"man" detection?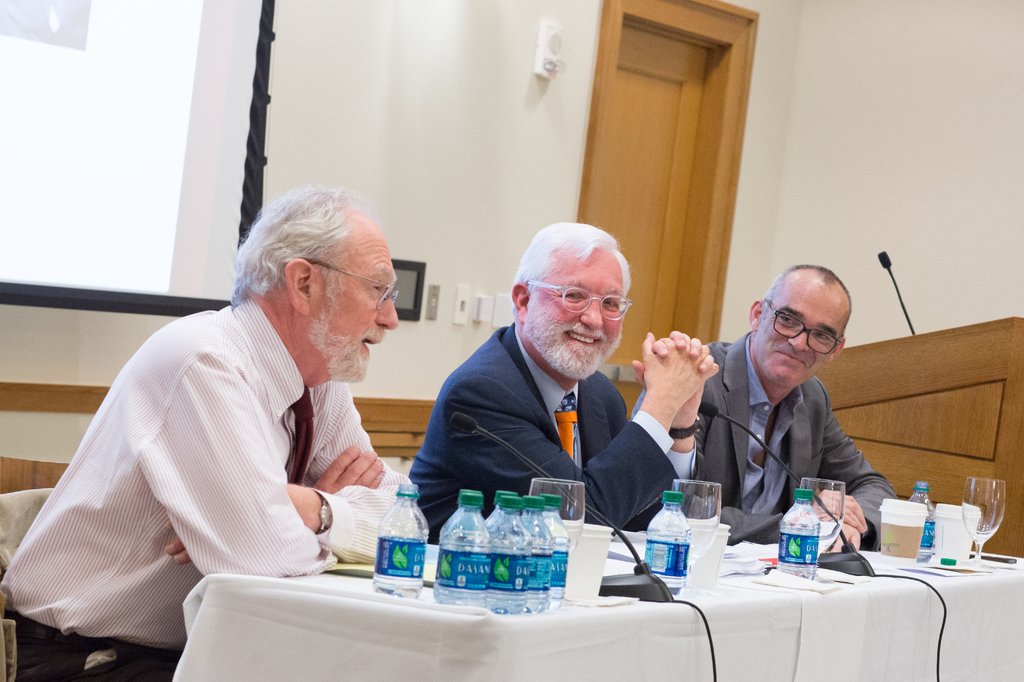
select_region(0, 178, 432, 681)
